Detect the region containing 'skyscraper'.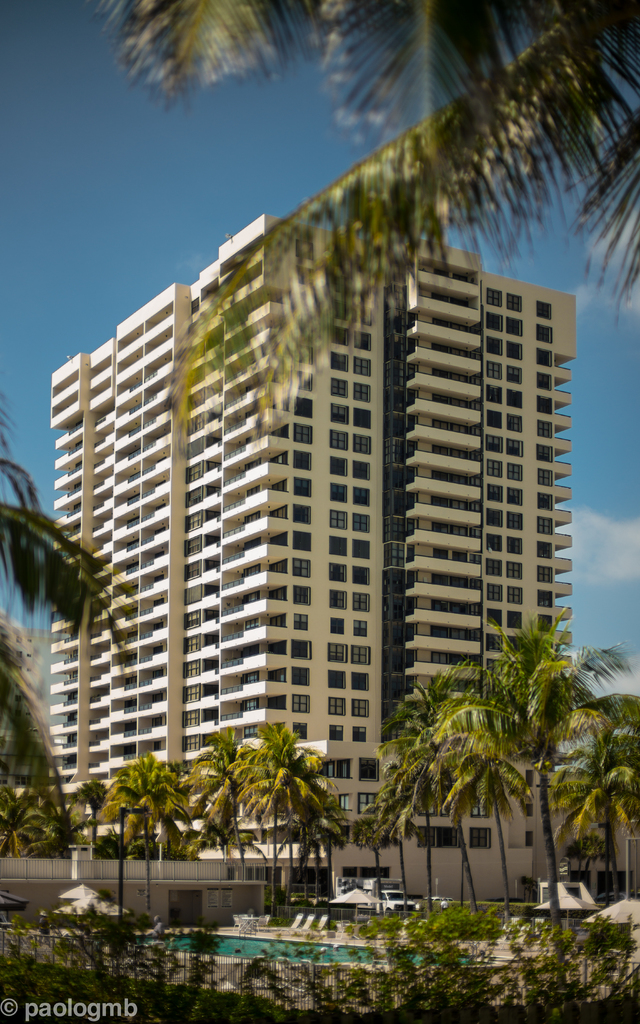
[left=47, top=216, right=574, bottom=860].
